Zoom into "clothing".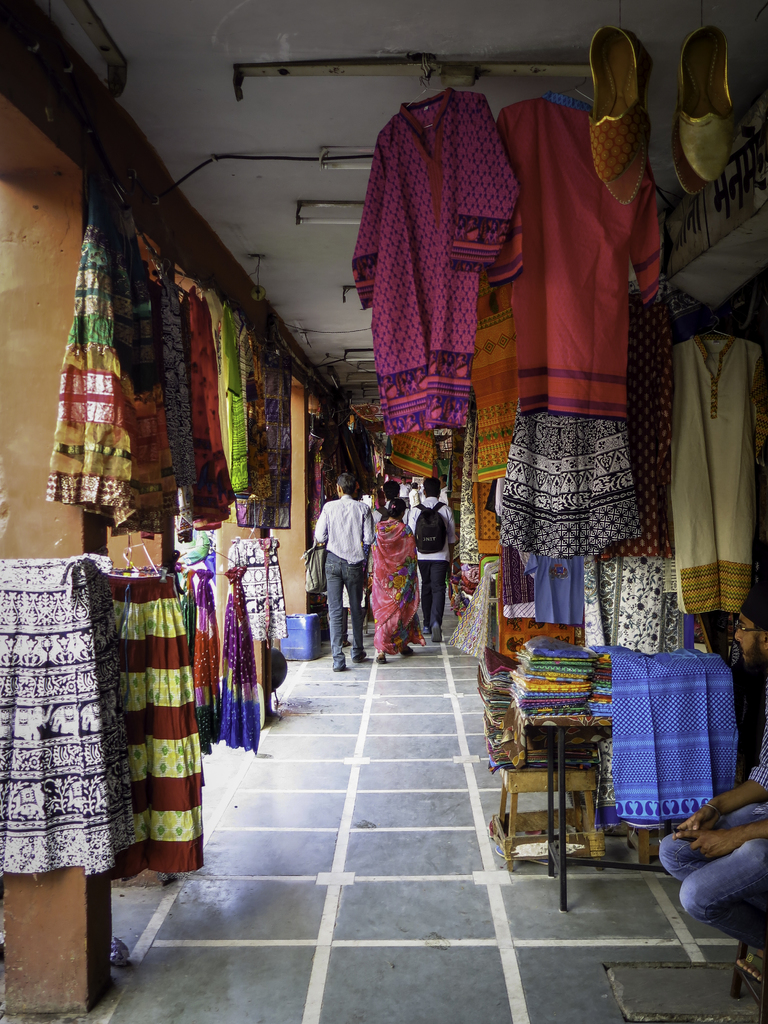
Zoom target: [314, 493, 375, 668].
